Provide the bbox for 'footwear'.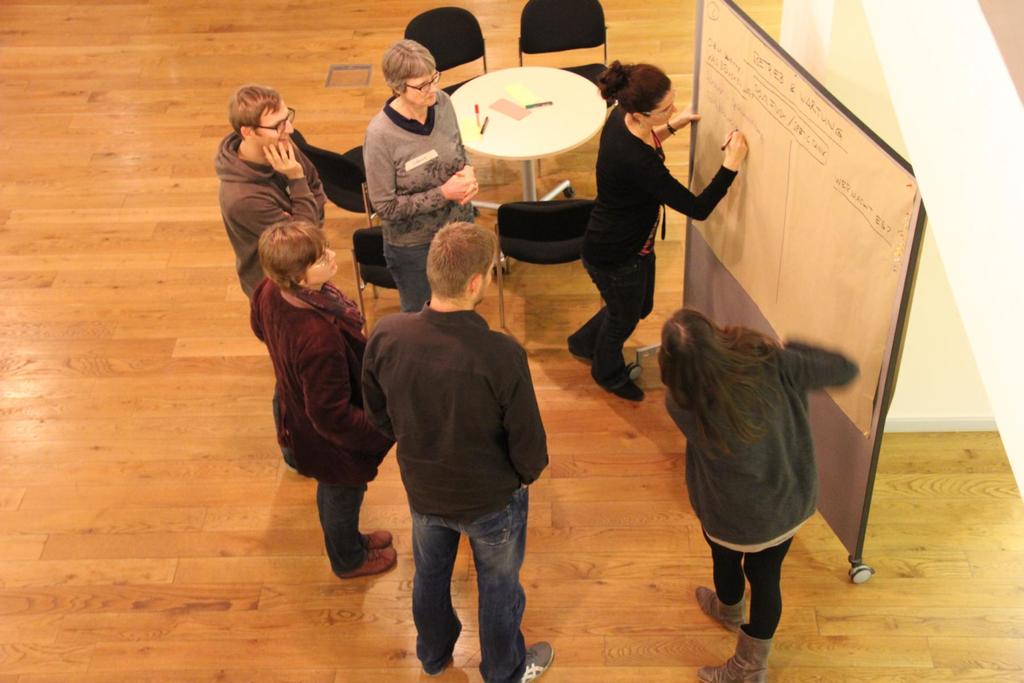
[589,357,648,406].
